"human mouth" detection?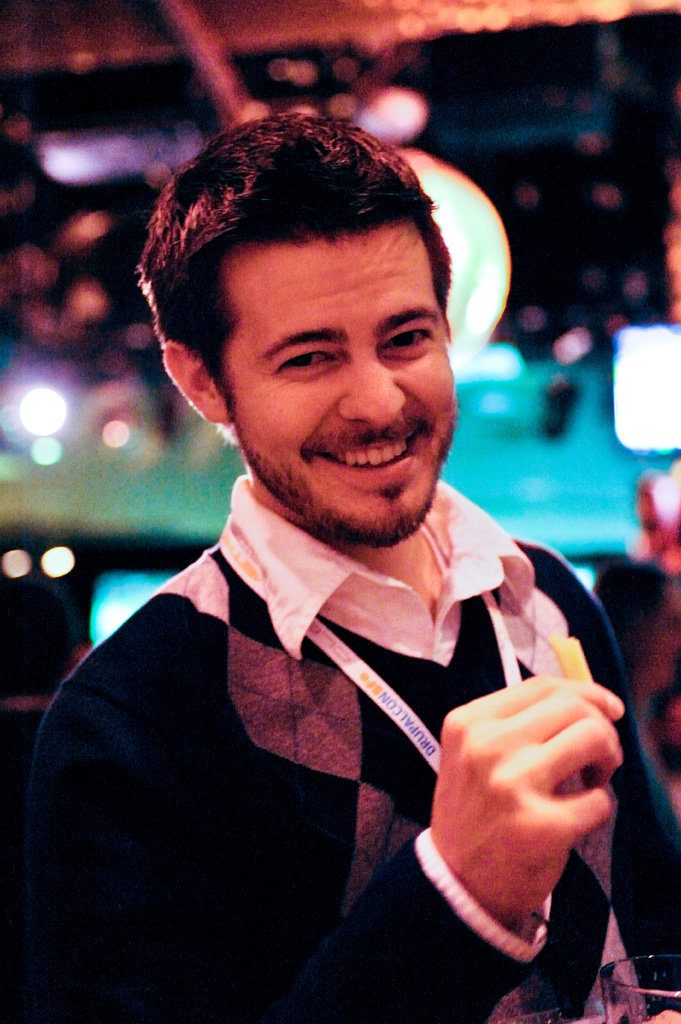
[303, 428, 435, 492]
